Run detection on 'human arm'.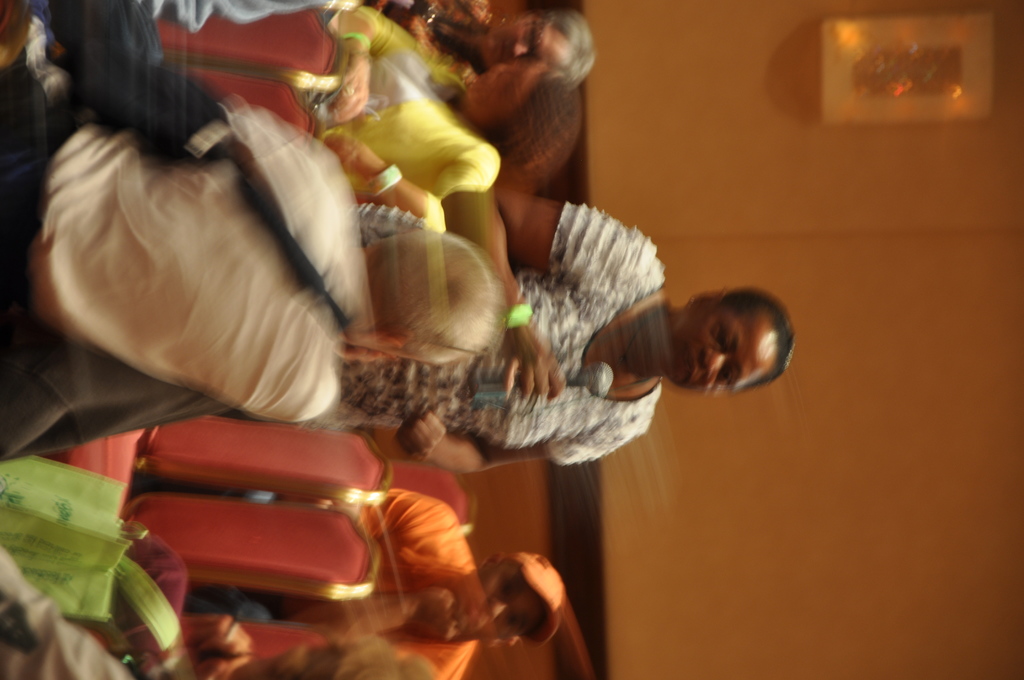
Result: 355 483 478 550.
